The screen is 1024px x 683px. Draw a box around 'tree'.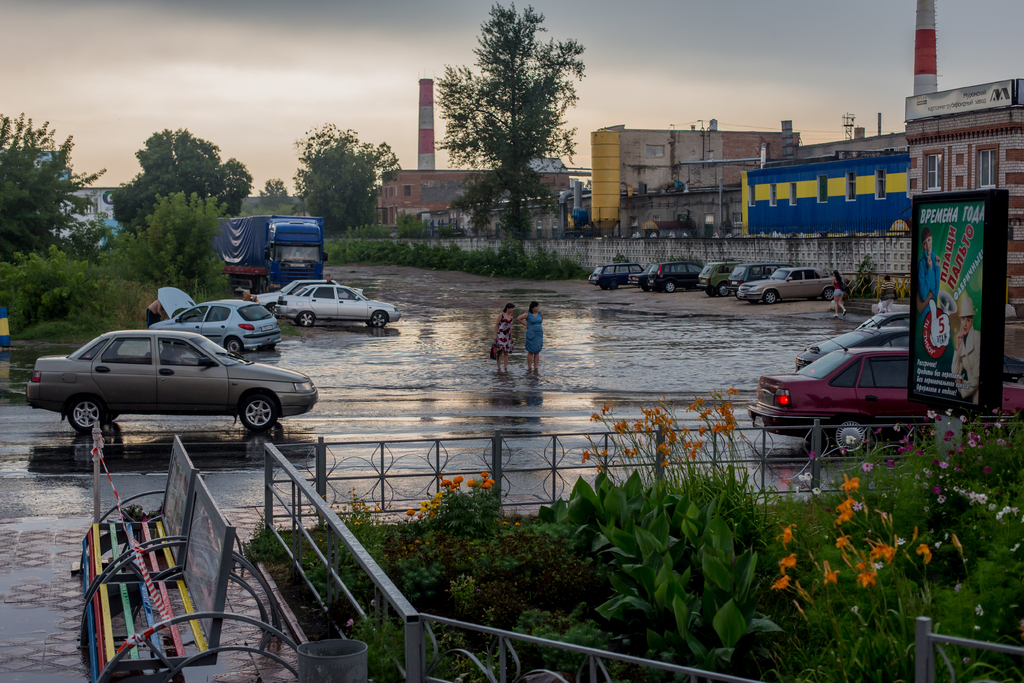
[x1=106, y1=126, x2=256, y2=240].
